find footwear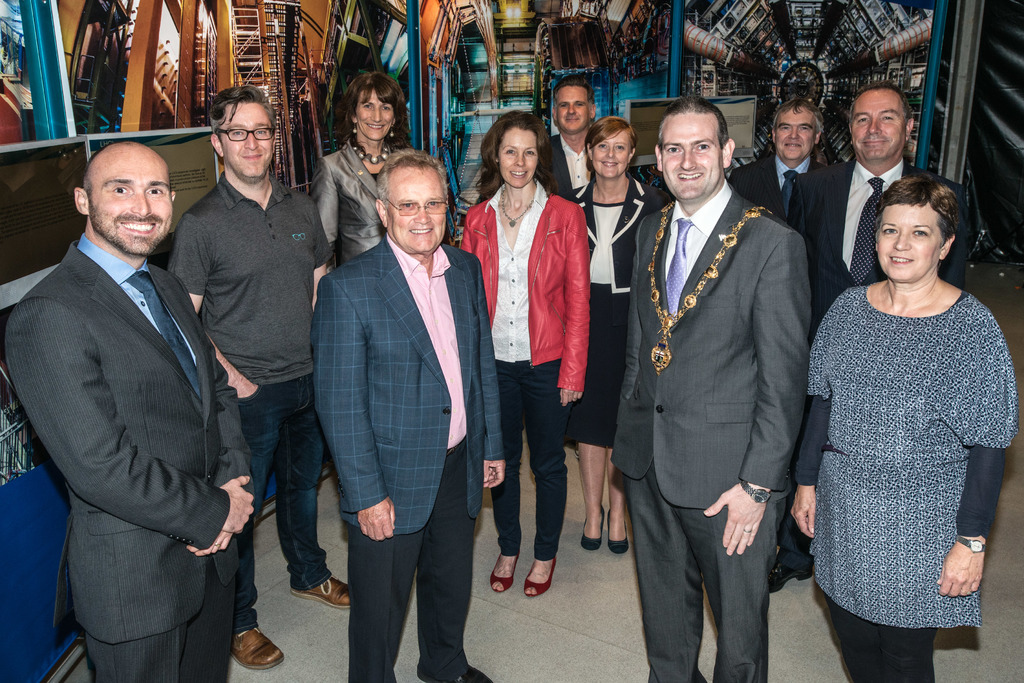
region(292, 577, 346, 607)
